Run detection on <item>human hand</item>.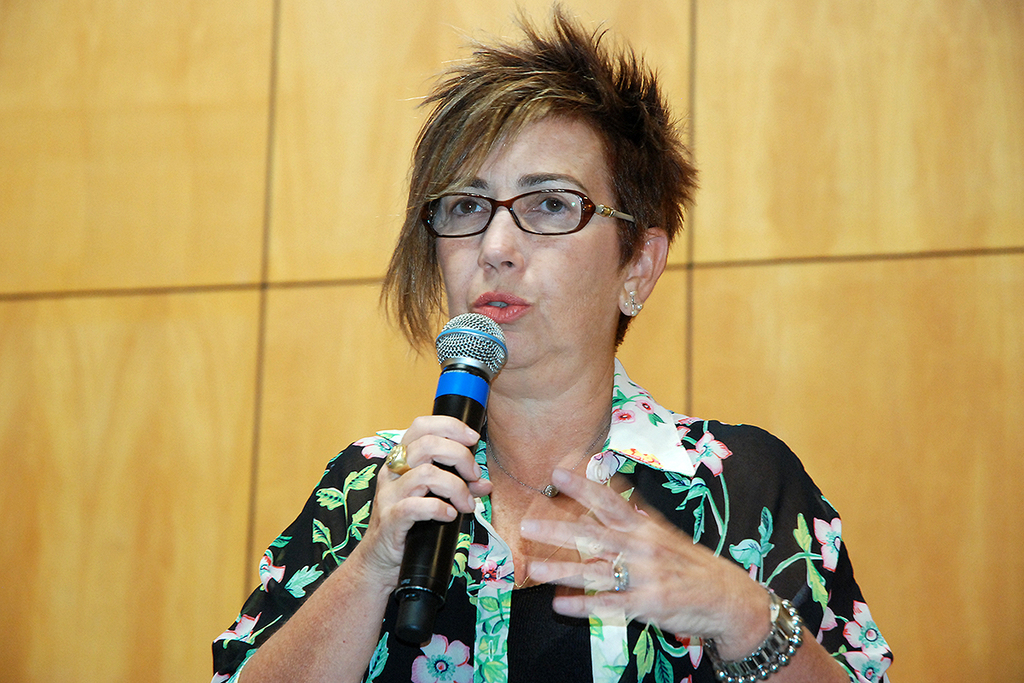
Result: <region>489, 464, 706, 603</region>.
